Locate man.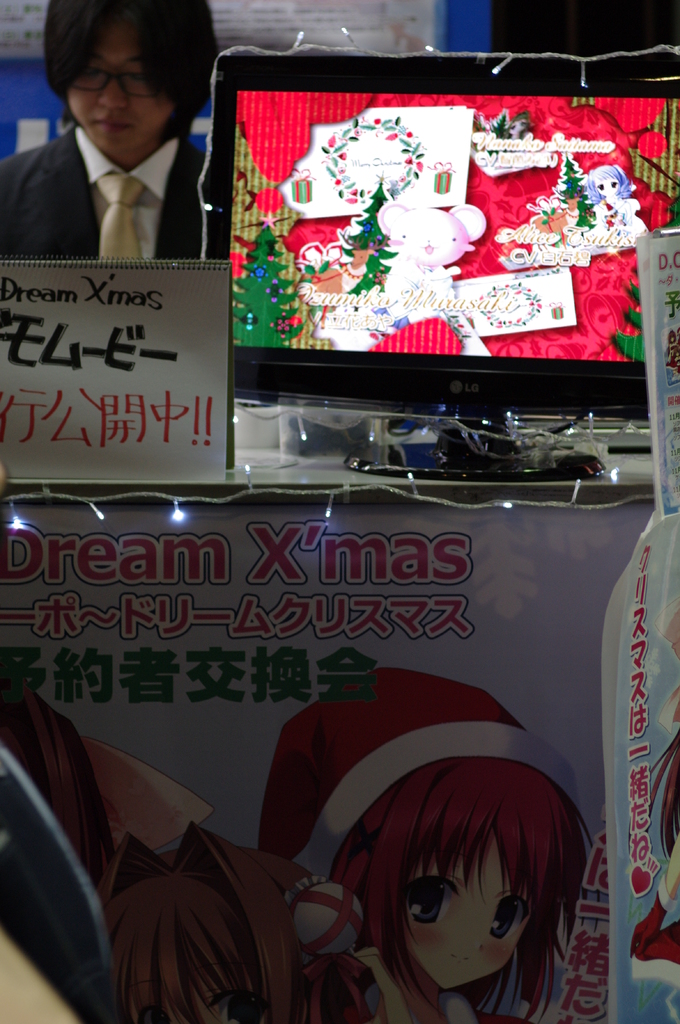
Bounding box: x1=7, y1=45, x2=226, y2=259.
